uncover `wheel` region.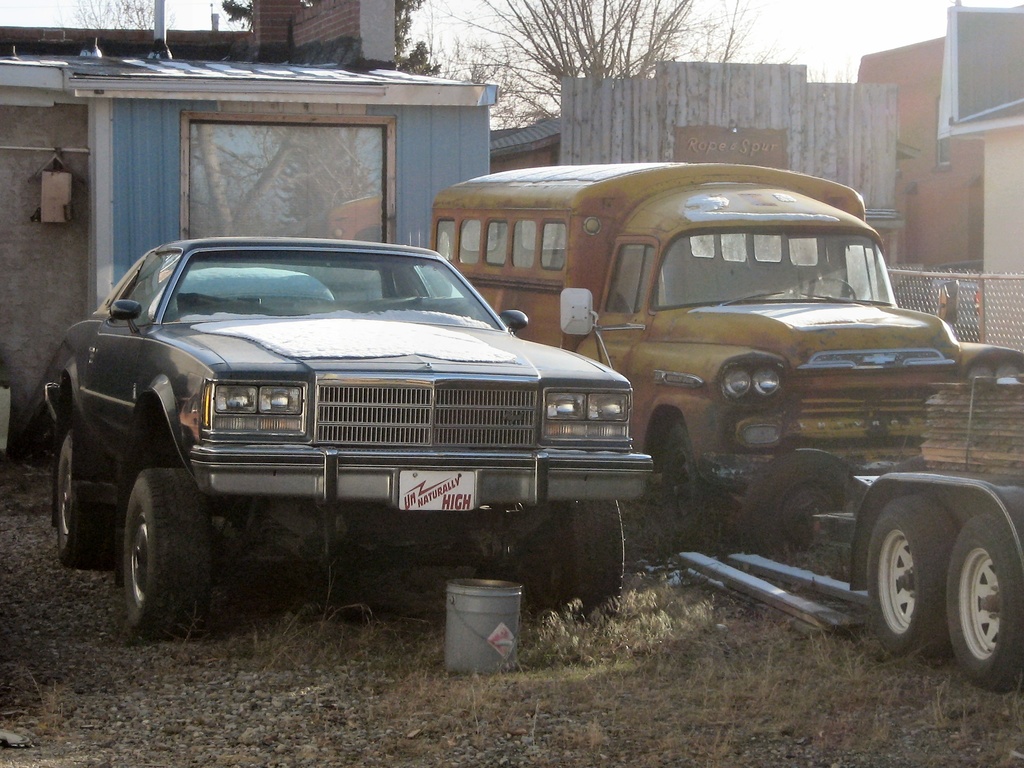
Uncovered: region(874, 505, 973, 662).
